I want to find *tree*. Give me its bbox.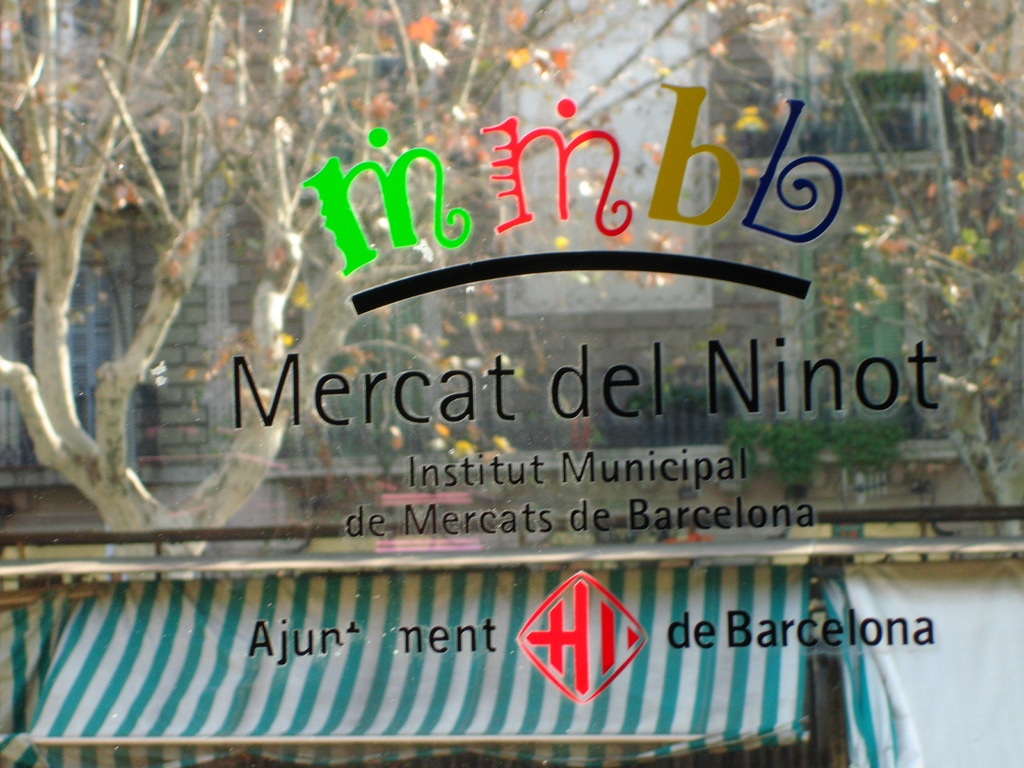
bbox(0, 2, 1023, 564).
